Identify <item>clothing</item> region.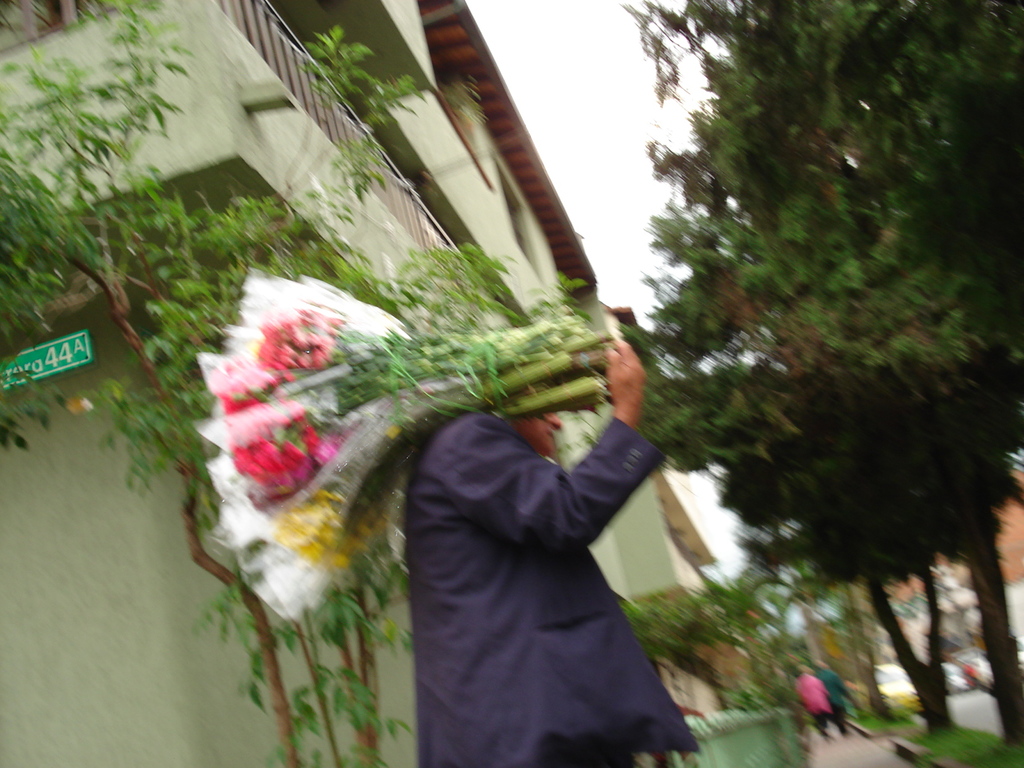
Region: <bbox>815, 719, 830, 740</bbox>.
